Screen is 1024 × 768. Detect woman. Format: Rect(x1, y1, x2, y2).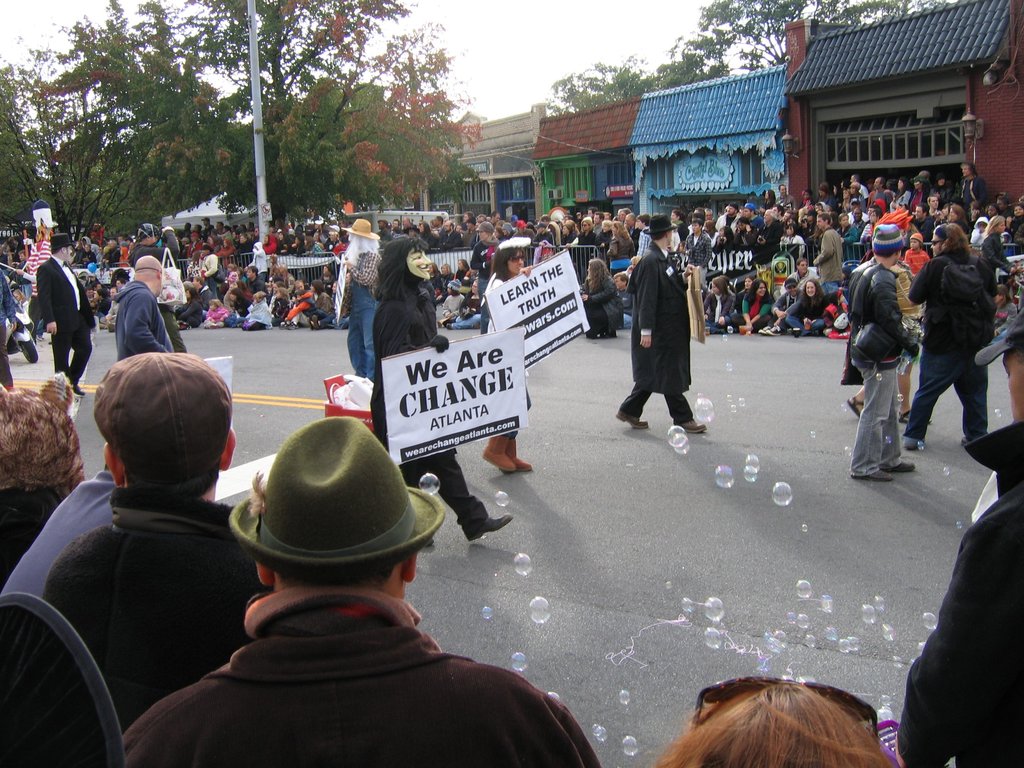
Rect(577, 252, 625, 335).
